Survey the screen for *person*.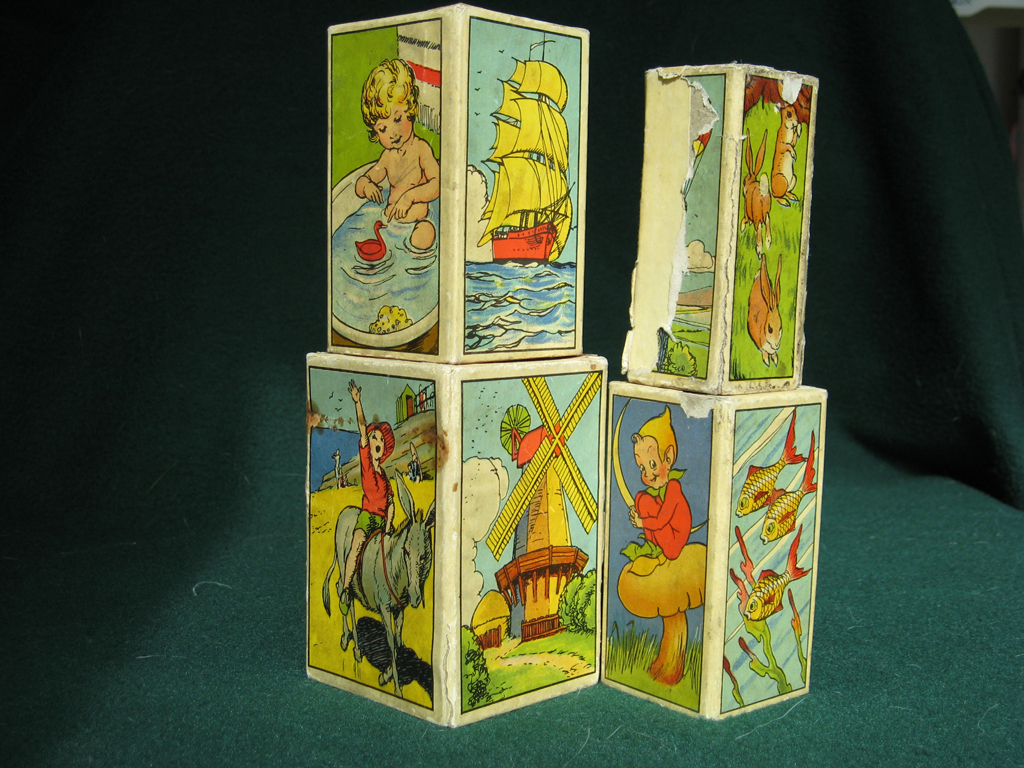
Survey found: rect(341, 385, 406, 604).
